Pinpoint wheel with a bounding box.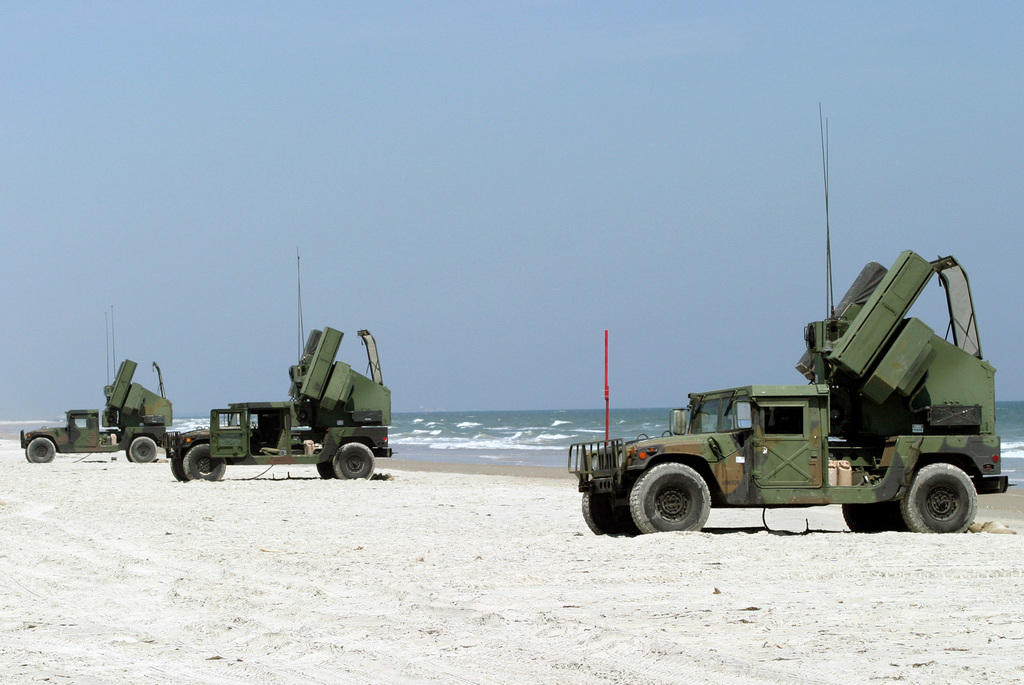
129, 438, 154, 463.
